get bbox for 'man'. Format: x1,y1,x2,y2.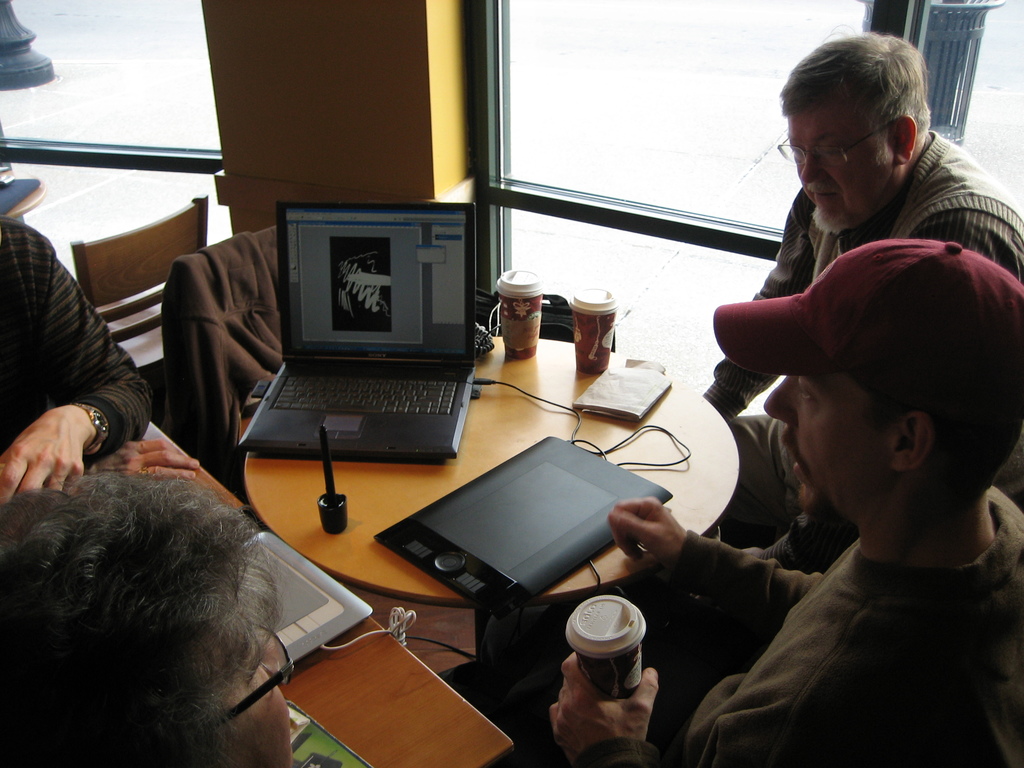
0,466,294,767.
